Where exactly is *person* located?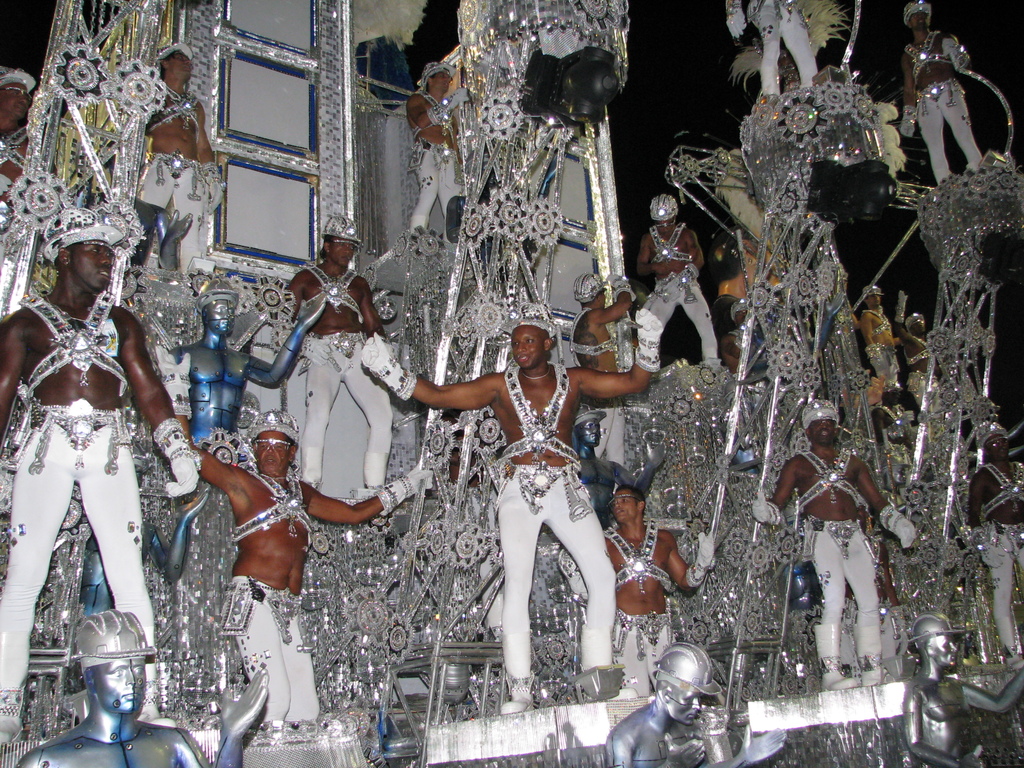
Its bounding box is 0:207:198:746.
